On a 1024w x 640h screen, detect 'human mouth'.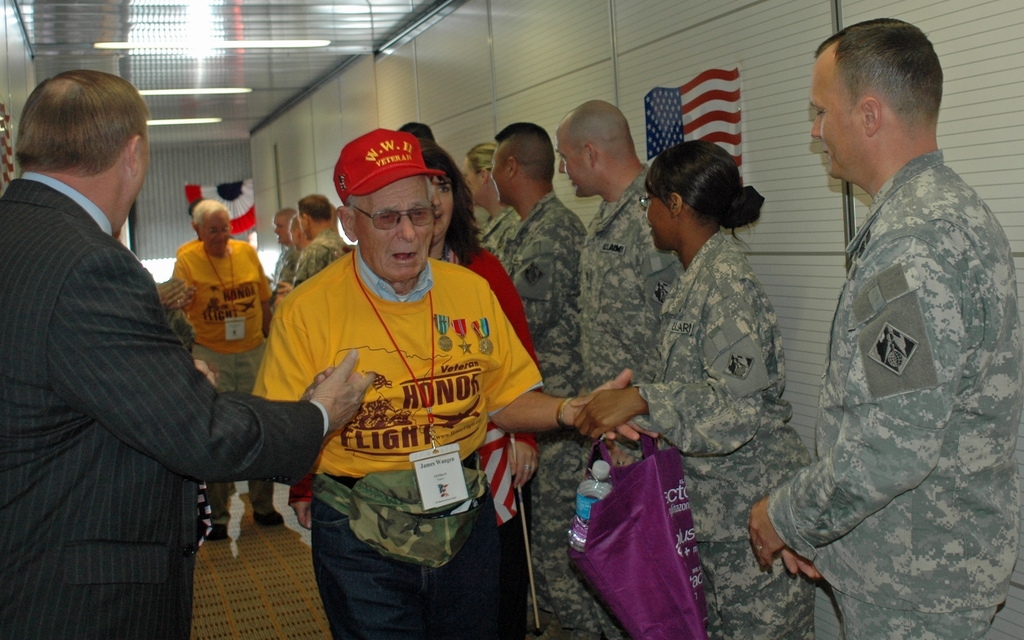
region(647, 224, 651, 232).
